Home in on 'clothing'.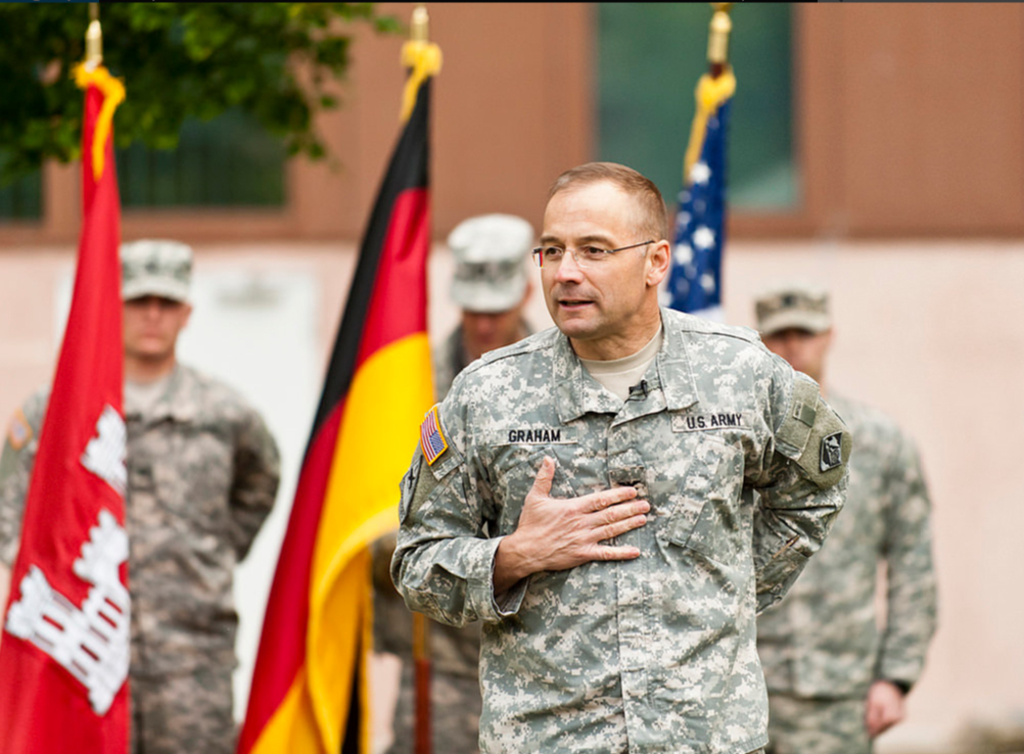
Homed in at l=370, t=333, r=531, b=750.
